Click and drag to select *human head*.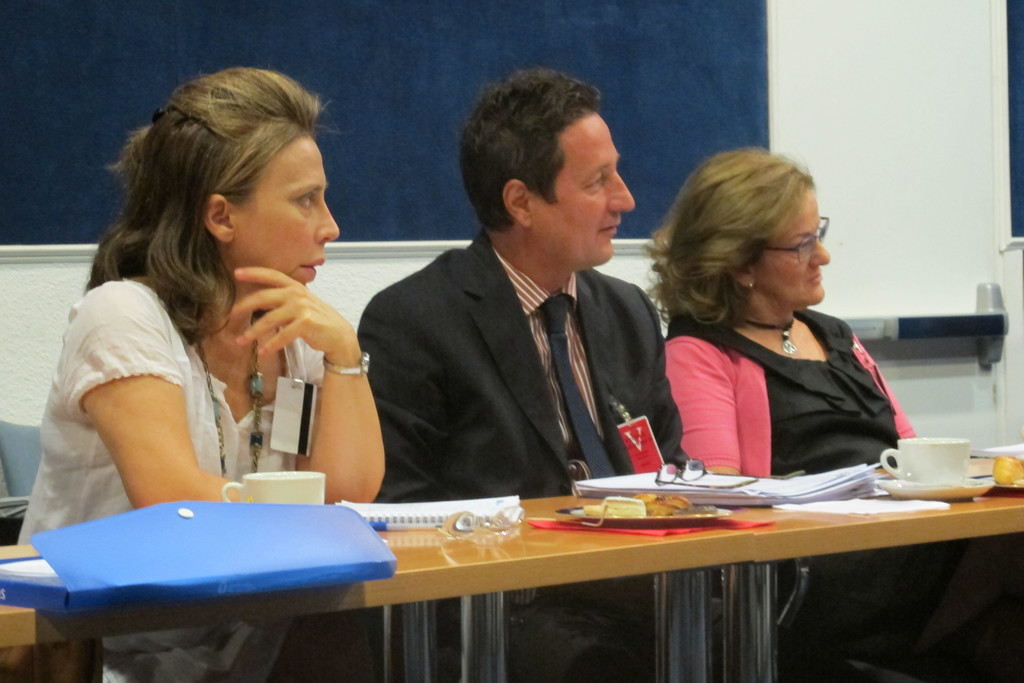
Selection: pyautogui.locateOnScreen(127, 68, 341, 284).
